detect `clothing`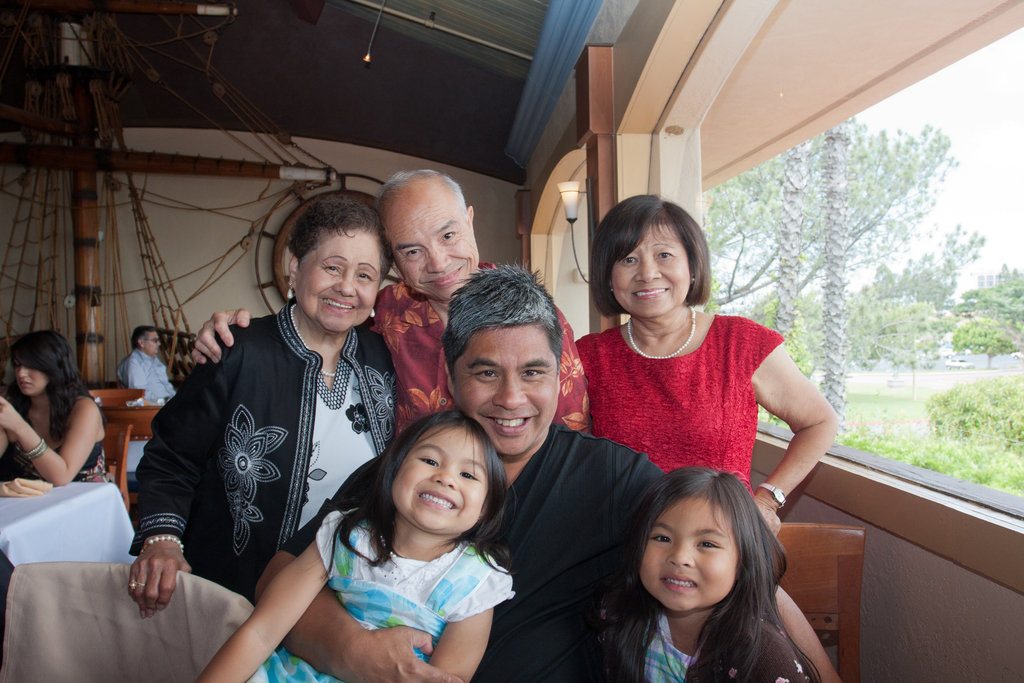
left=129, top=297, right=397, bottom=607
